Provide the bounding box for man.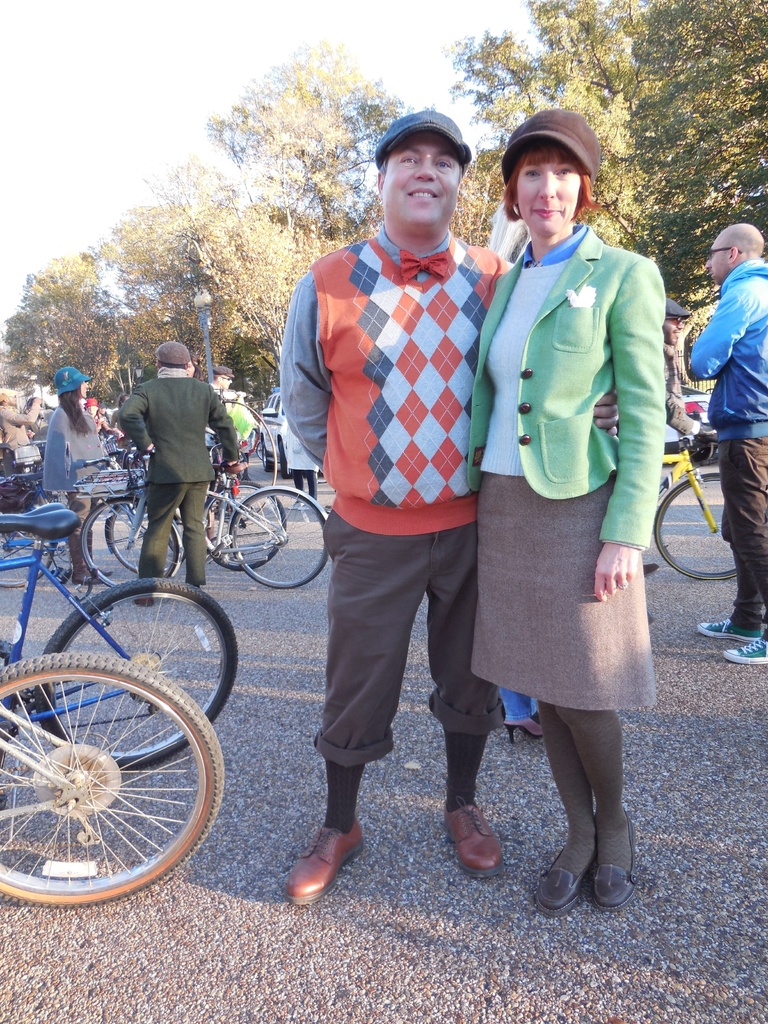
{"left": 120, "top": 338, "right": 238, "bottom": 606}.
